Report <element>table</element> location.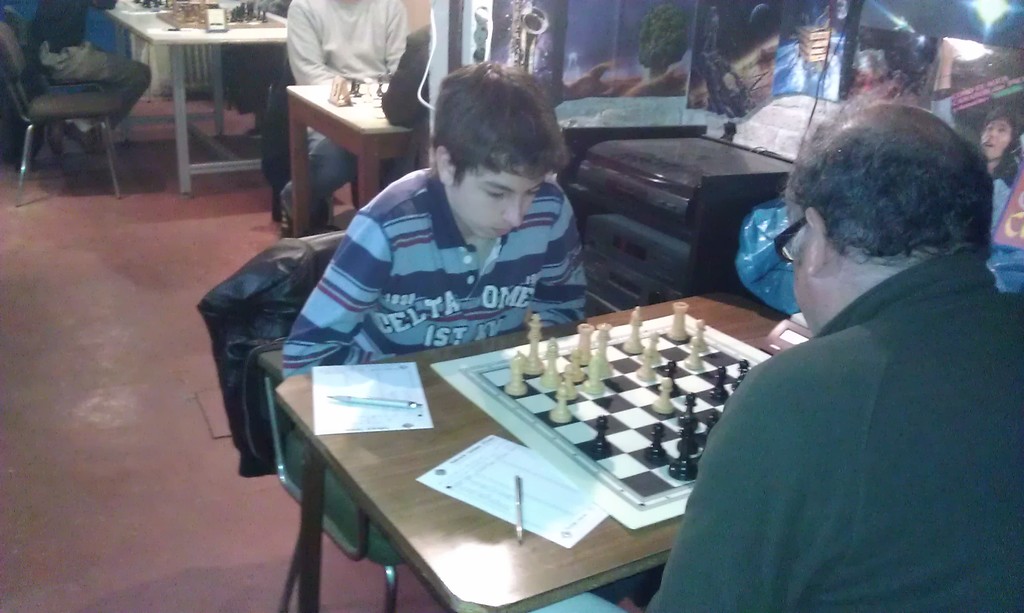
Report: (570, 127, 799, 292).
